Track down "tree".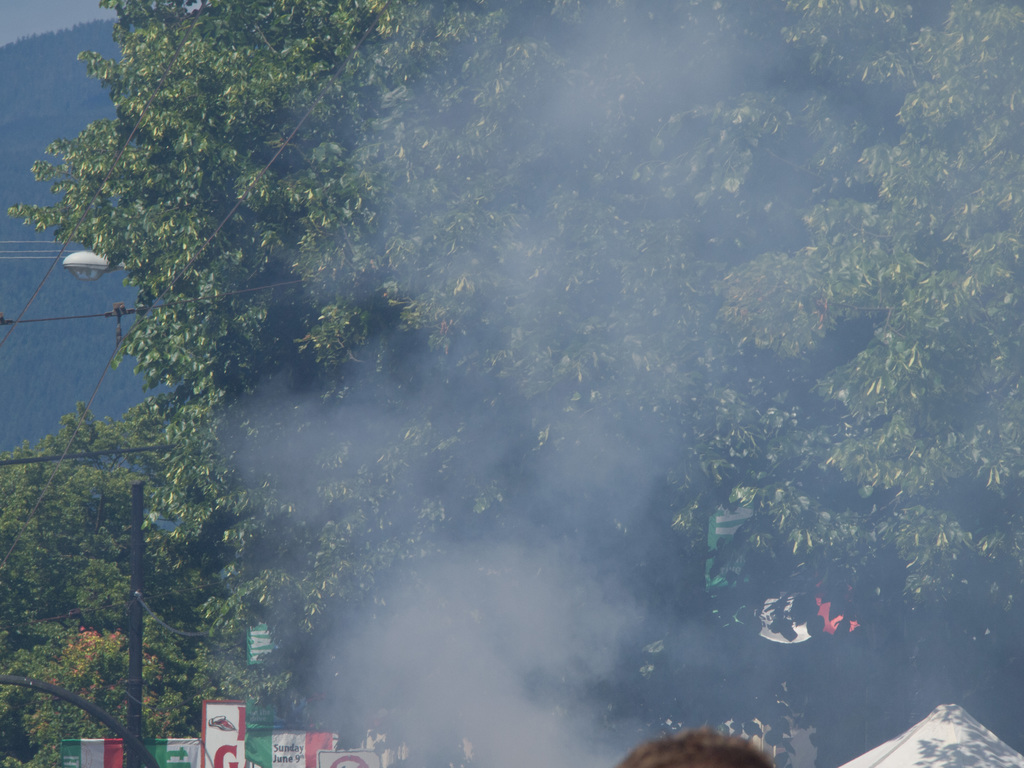
Tracked to (x1=0, y1=396, x2=257, y2=767).
